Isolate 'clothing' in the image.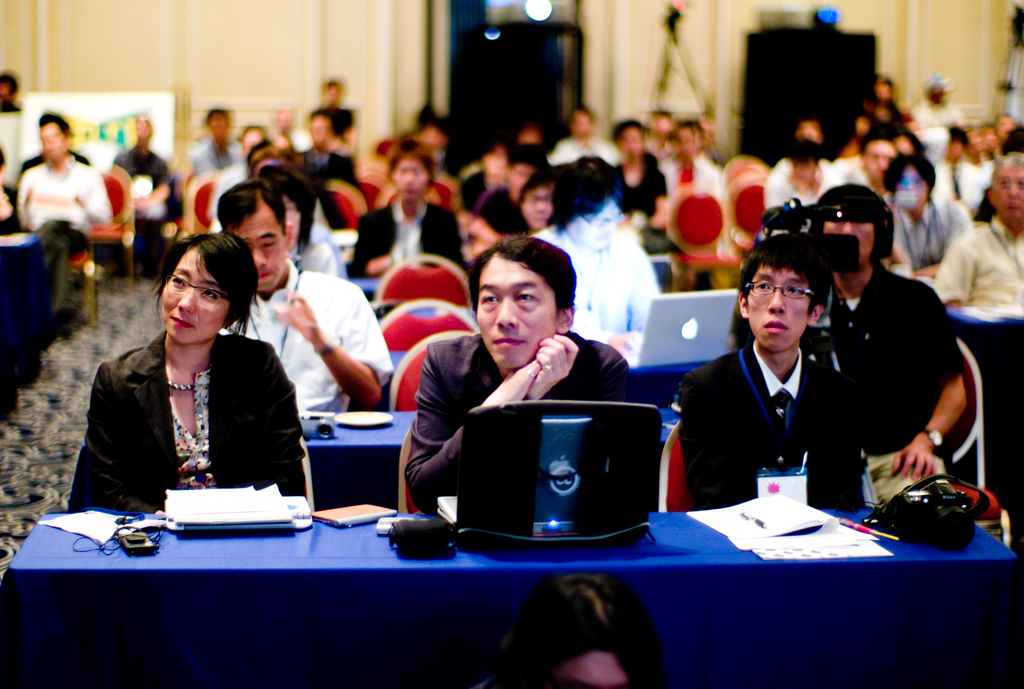
Isolated region: 653 149 728 213.
